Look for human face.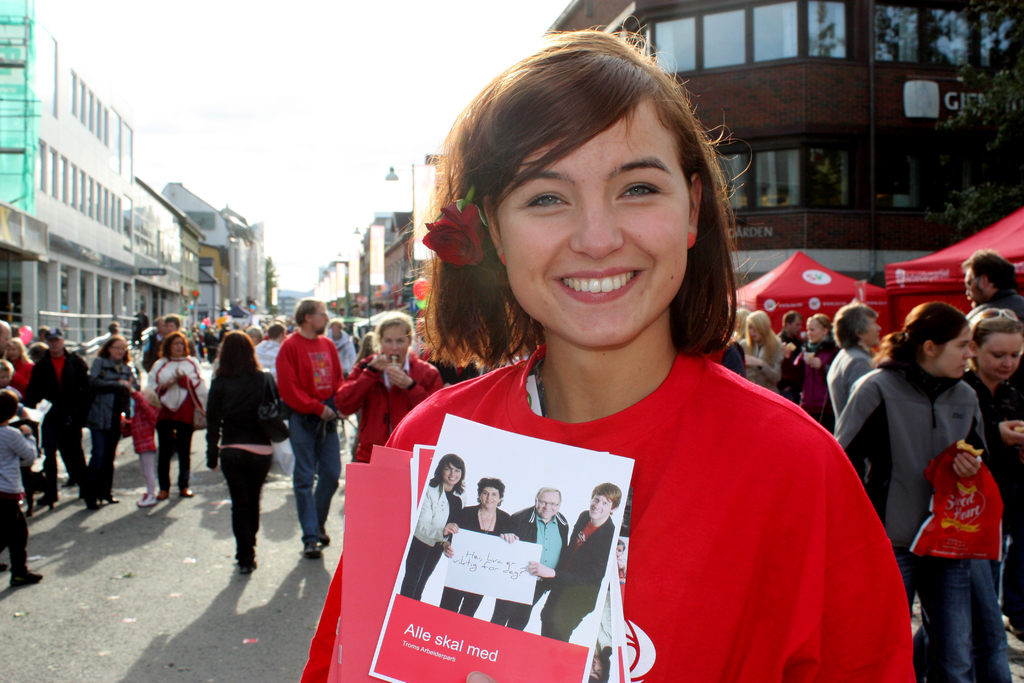
Found: rect(589, 488, 610, 514).
